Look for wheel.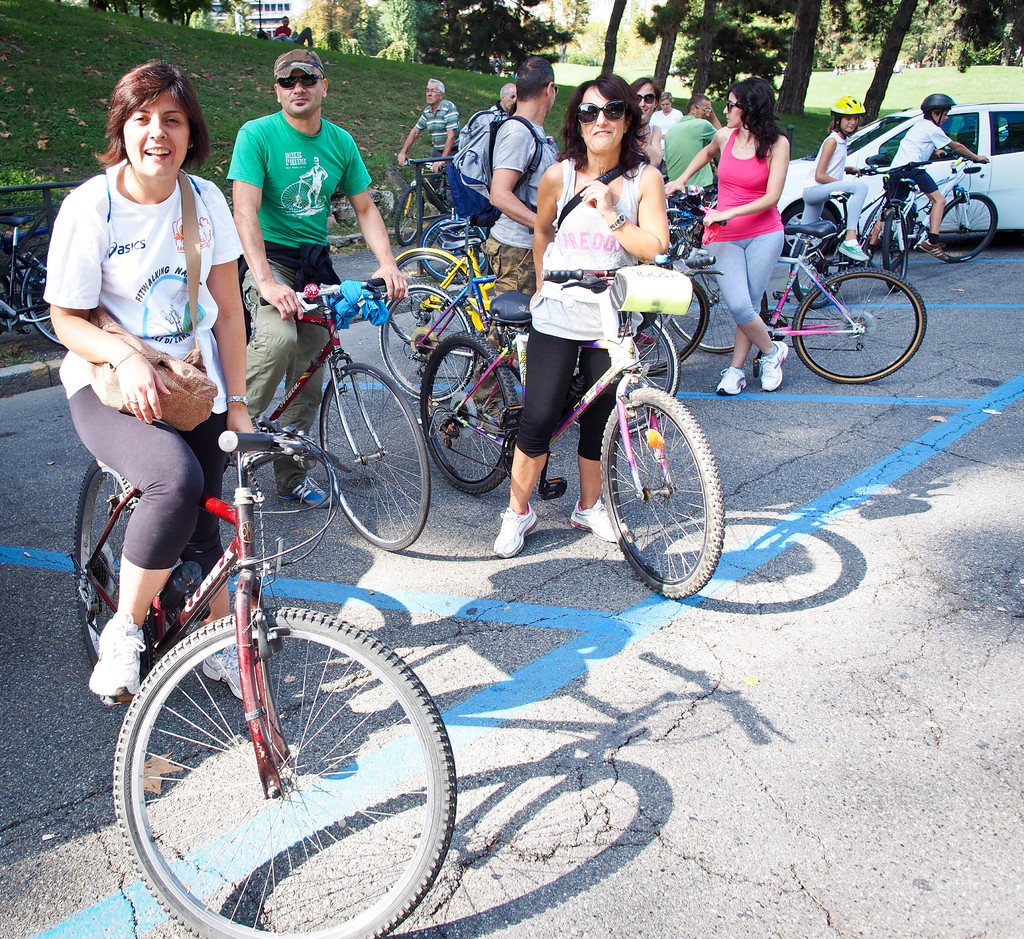
Found: locate(0, 258, 18, 329).
